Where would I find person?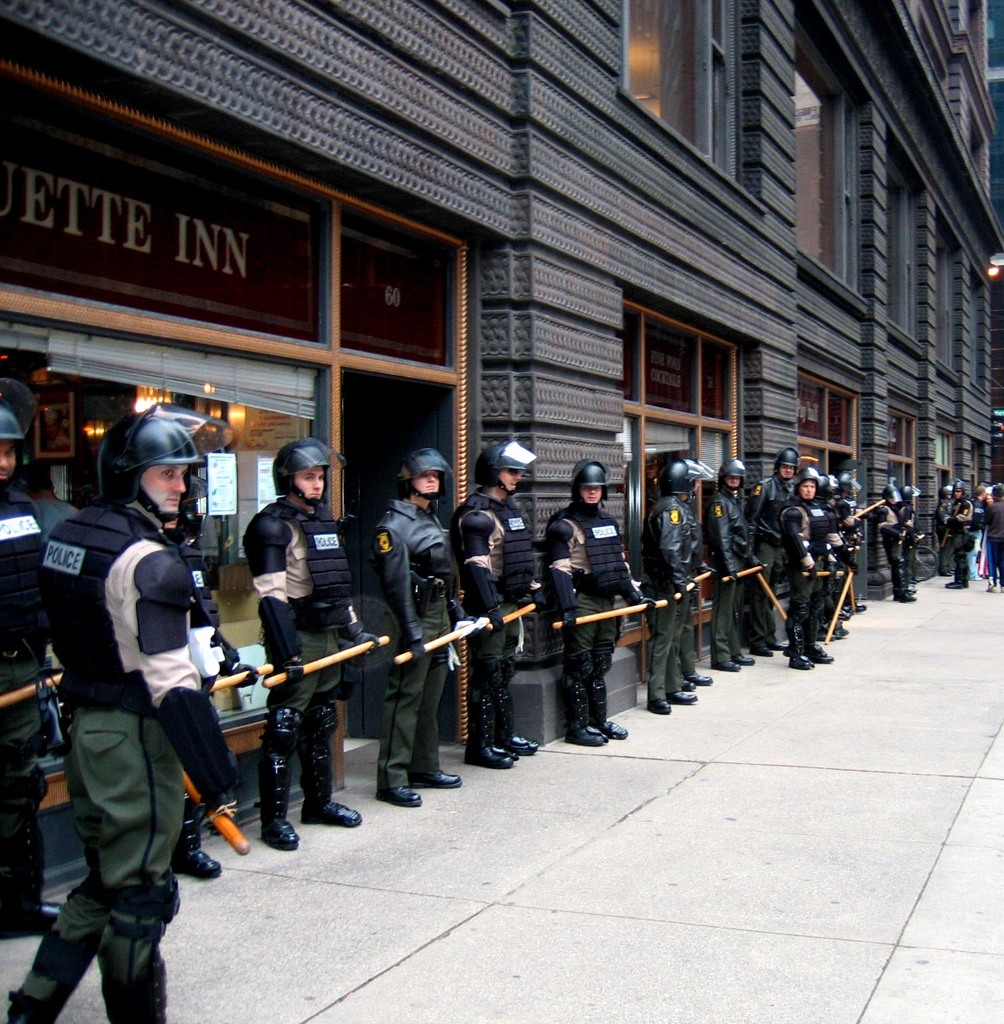
At x1=874, y1=467, x2=923, y2=609.
